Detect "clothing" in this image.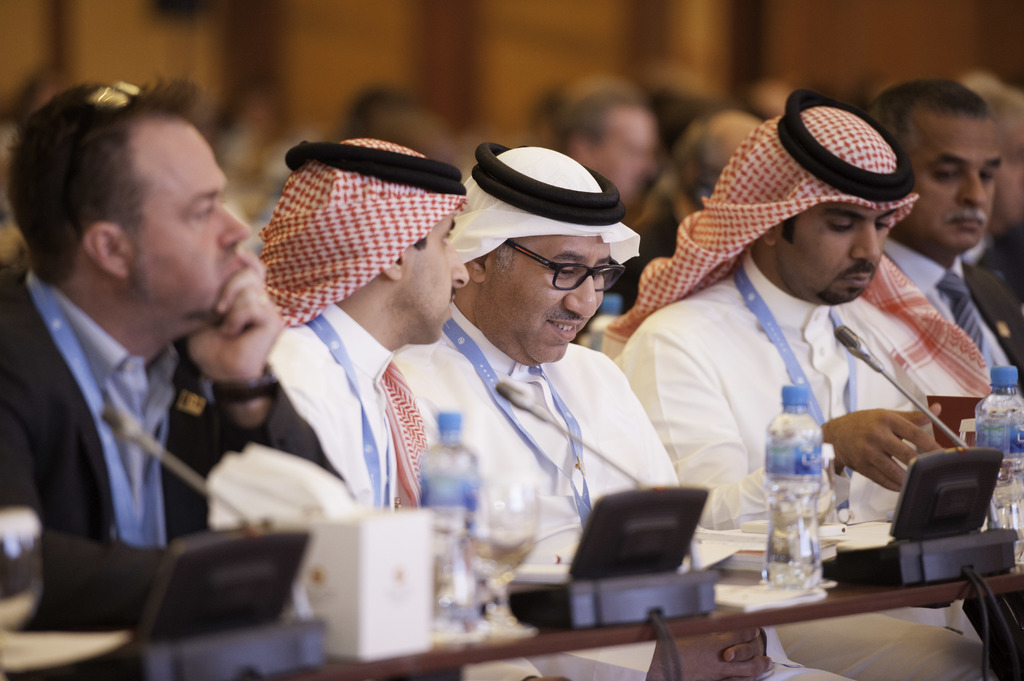
Detection: box(0, 205, 280, 636).
